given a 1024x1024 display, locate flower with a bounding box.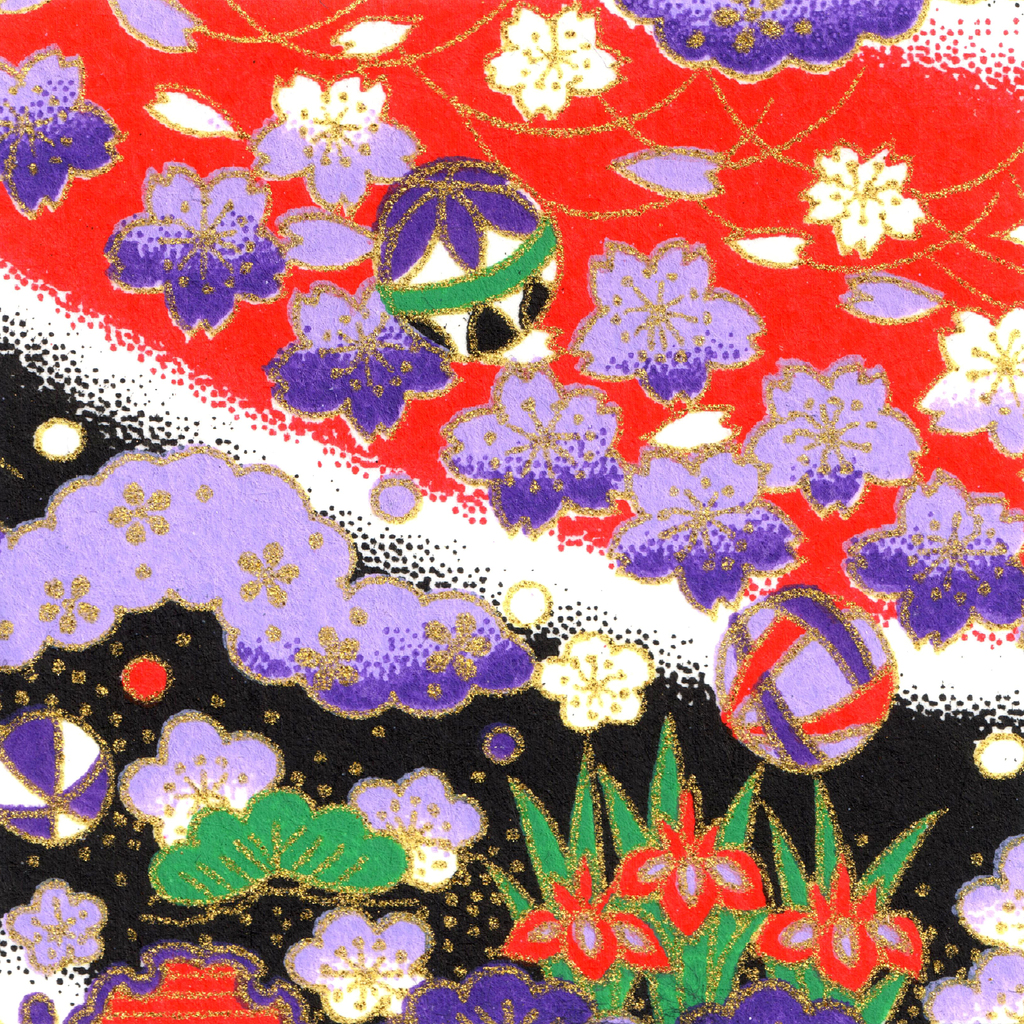
Located: Rect(915, 311, 1023, 452).
